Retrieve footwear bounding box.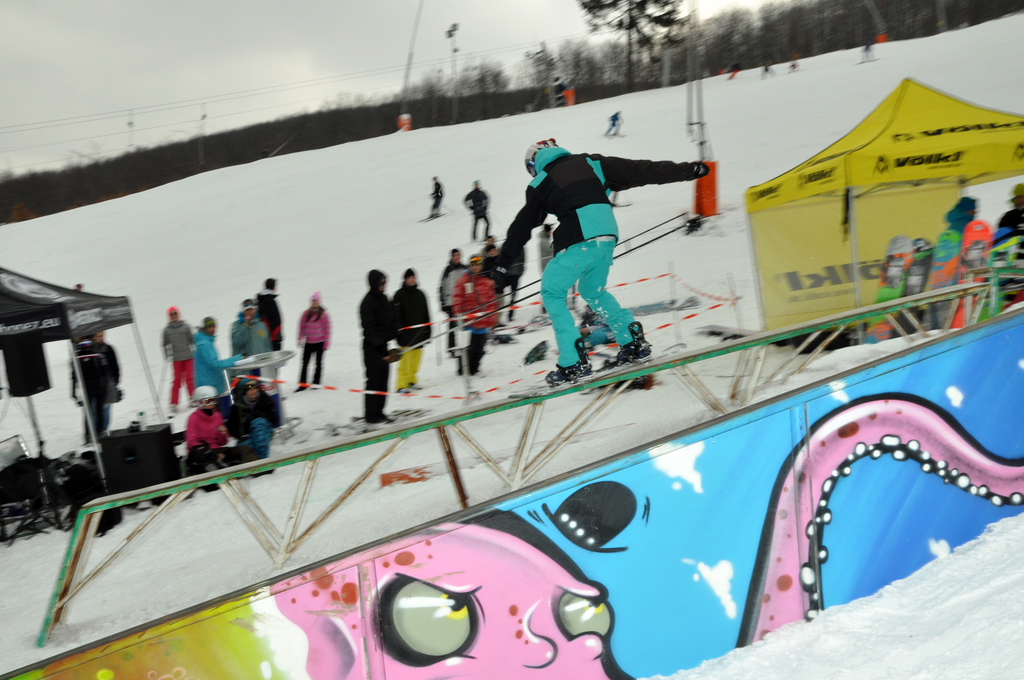
Bounding box: [543, 334, 589, 380].
